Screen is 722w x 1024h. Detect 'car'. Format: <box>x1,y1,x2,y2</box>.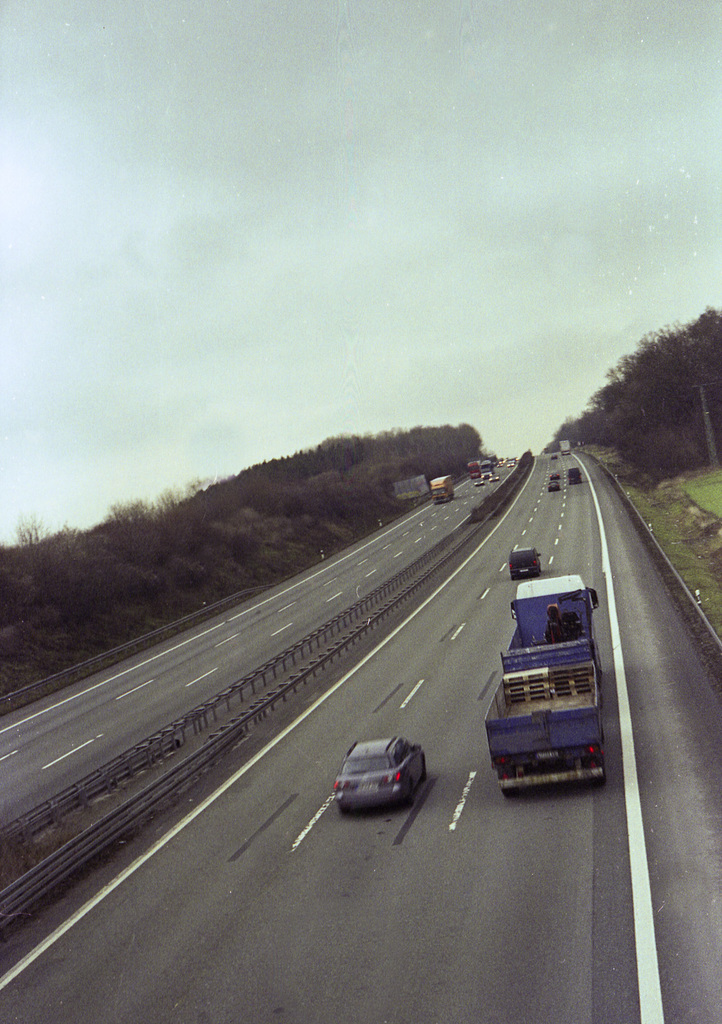
<box>548,478,561,490</box>.
